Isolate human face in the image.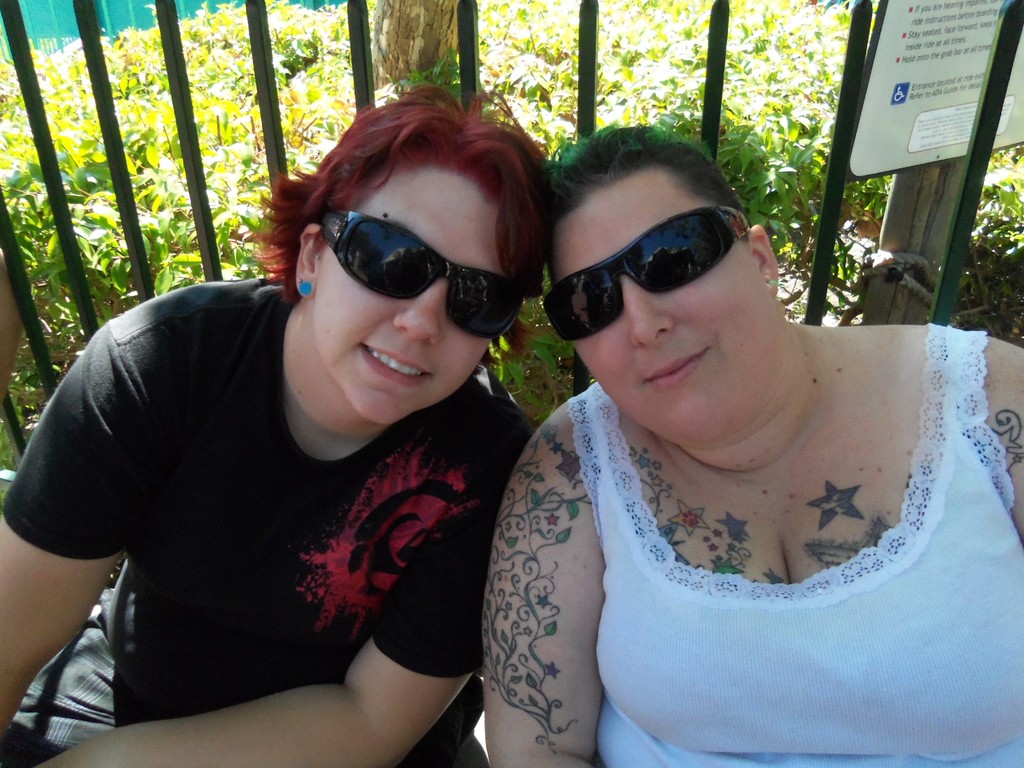
Isolated region: {"left": 314, "top": 165, "right": 530, "bottom": 426}.
